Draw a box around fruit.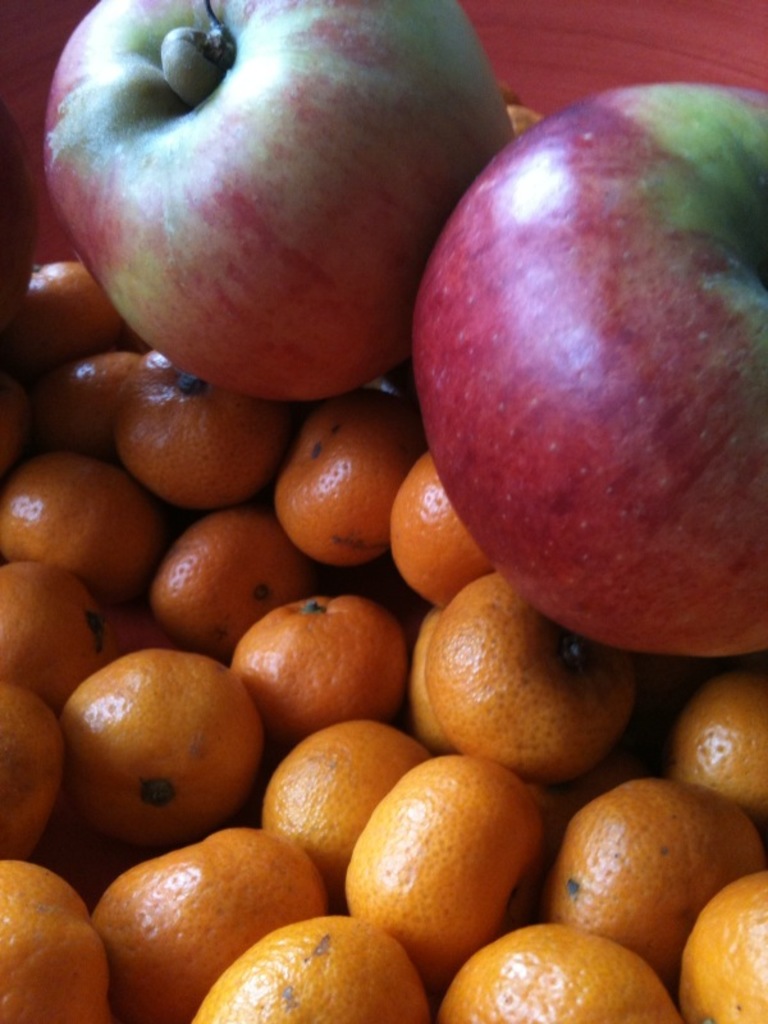
detection(411, 79, 767, 653).
